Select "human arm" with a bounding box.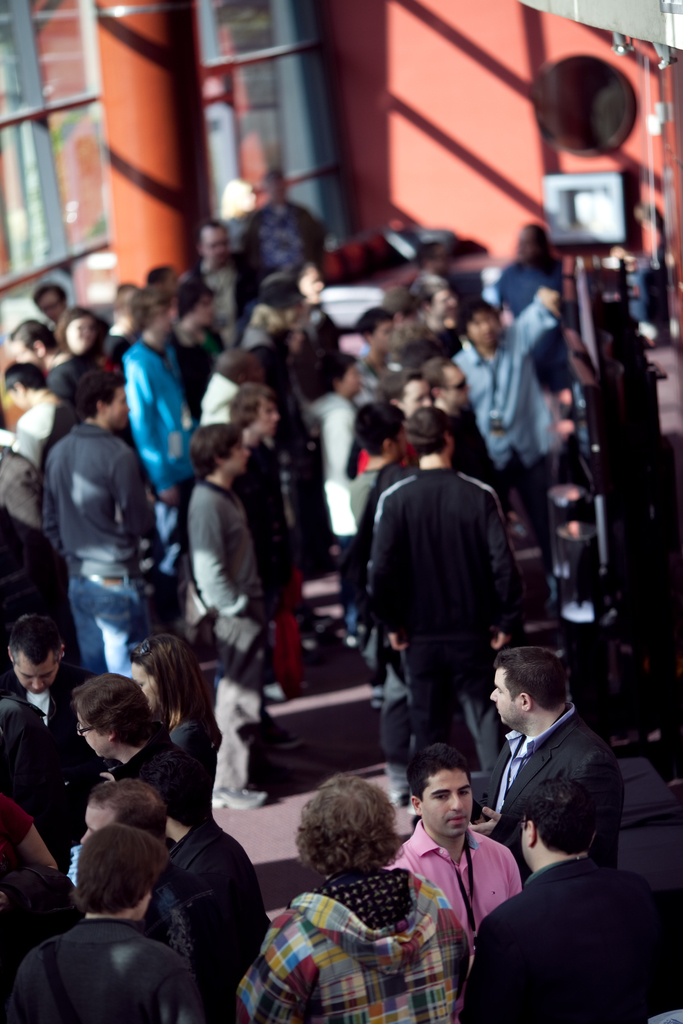
pyautogui.locateOnScreen(235, 931, 301, 1023).
